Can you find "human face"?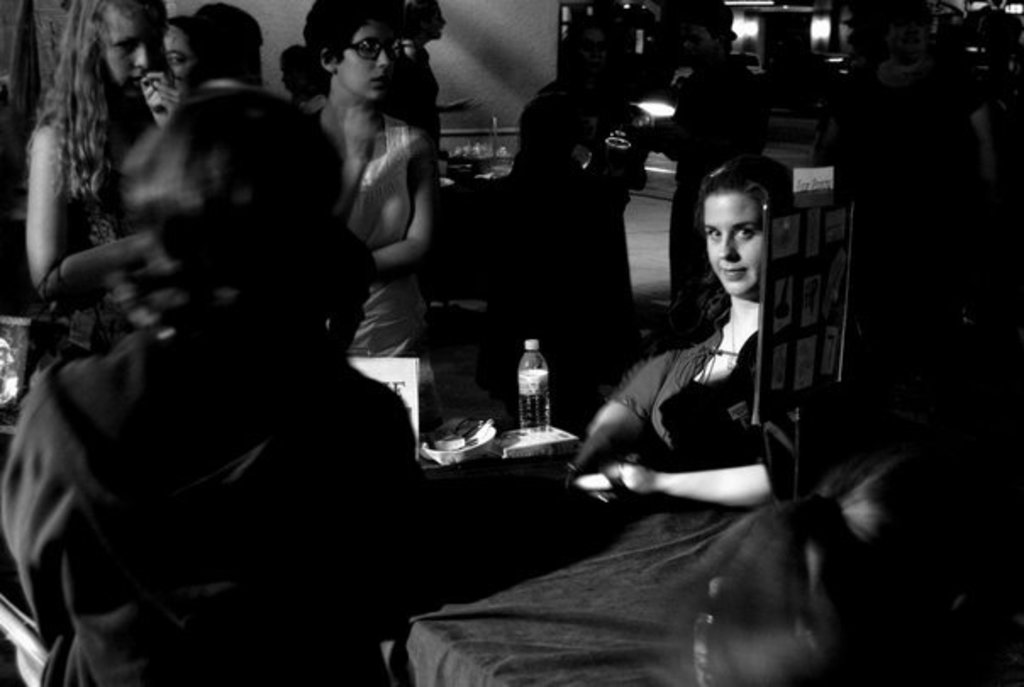
Yes, bounding box: crop(163, 25, 195, 83).
